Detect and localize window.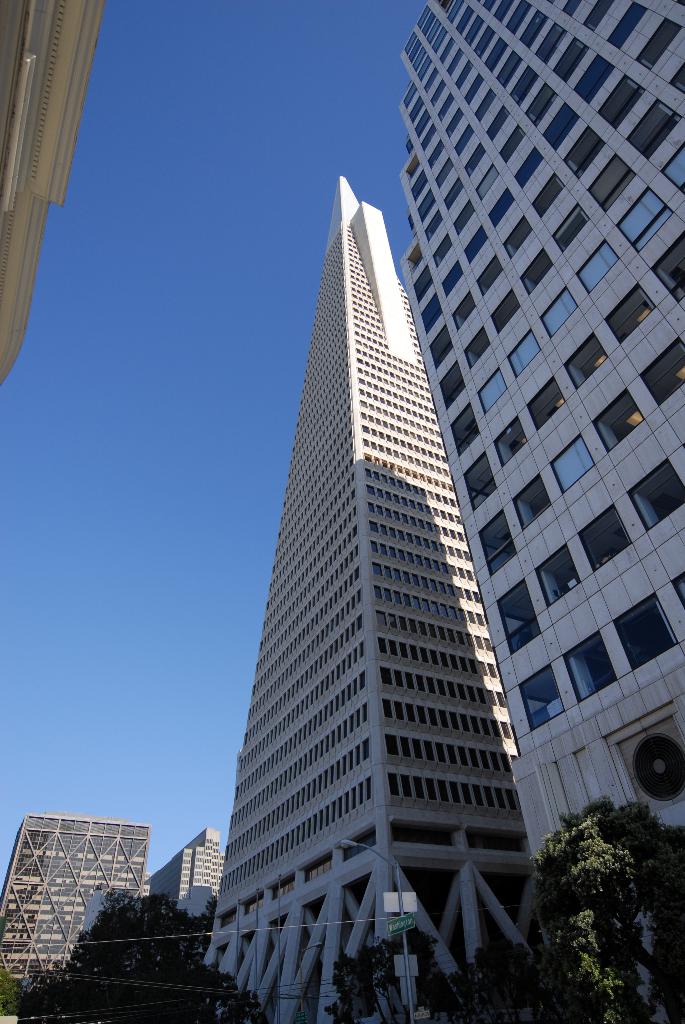
Localized at x1=559 y1=383 x2=633 y2=474.
